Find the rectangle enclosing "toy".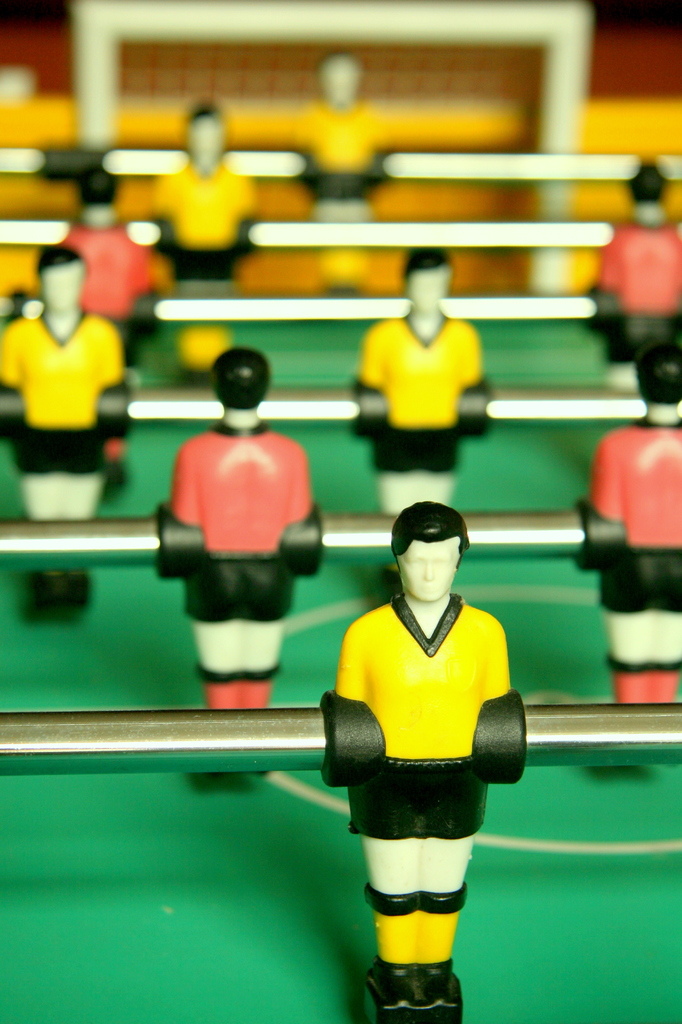
select_region(298, 525, 539, 998).
